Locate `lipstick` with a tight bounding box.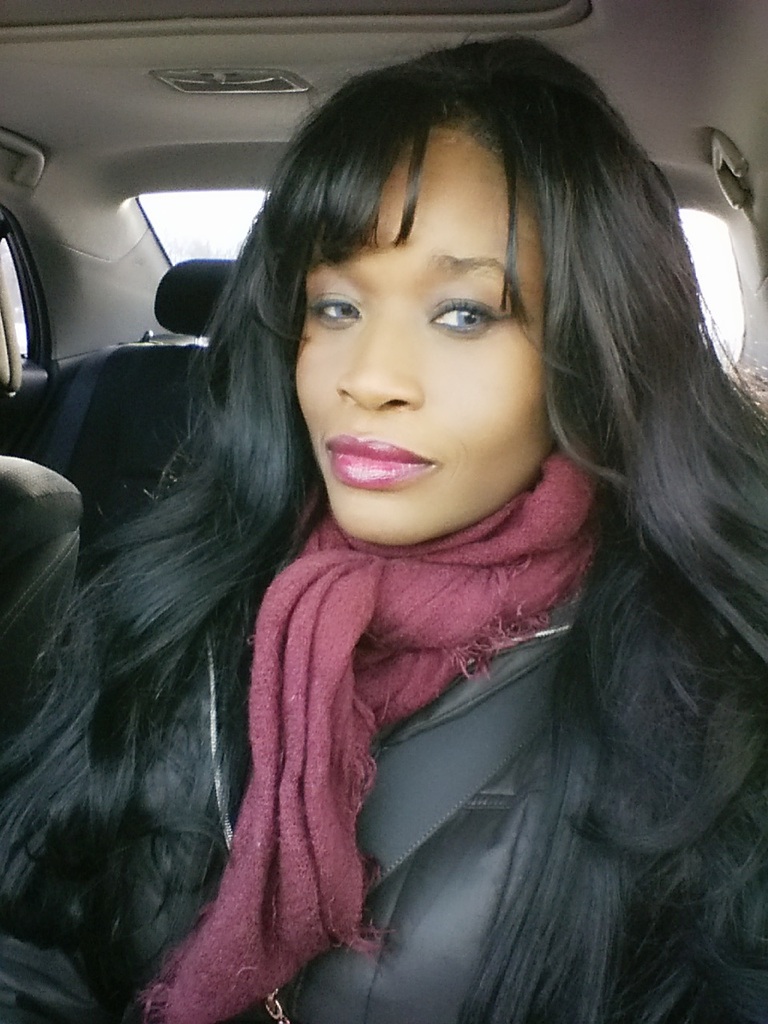
<box>322,432,436,489</box>.
